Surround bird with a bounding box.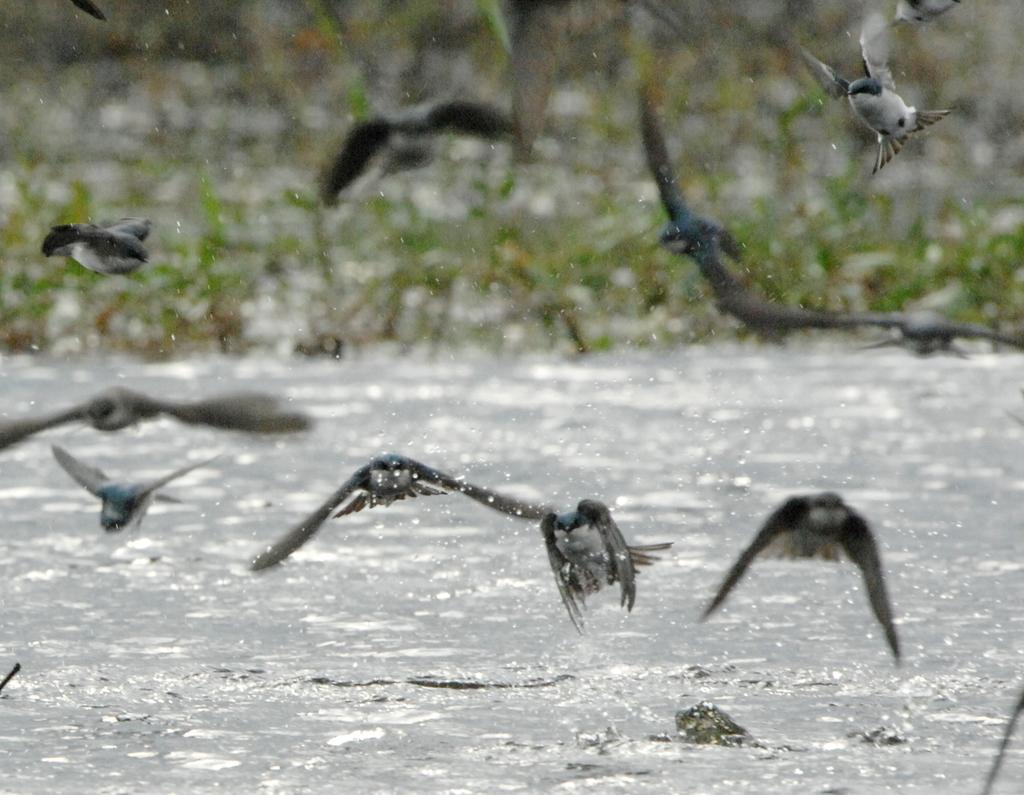
bbox=[718, 304, 1023, 361].
